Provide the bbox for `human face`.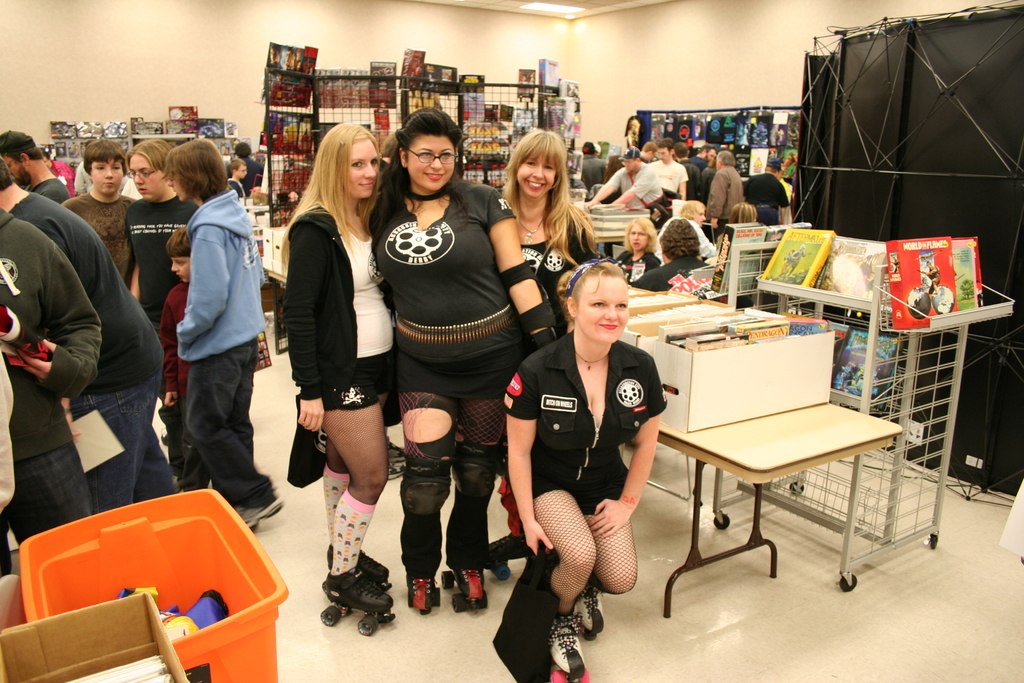
bbox=(128, 154, 166, 201).
